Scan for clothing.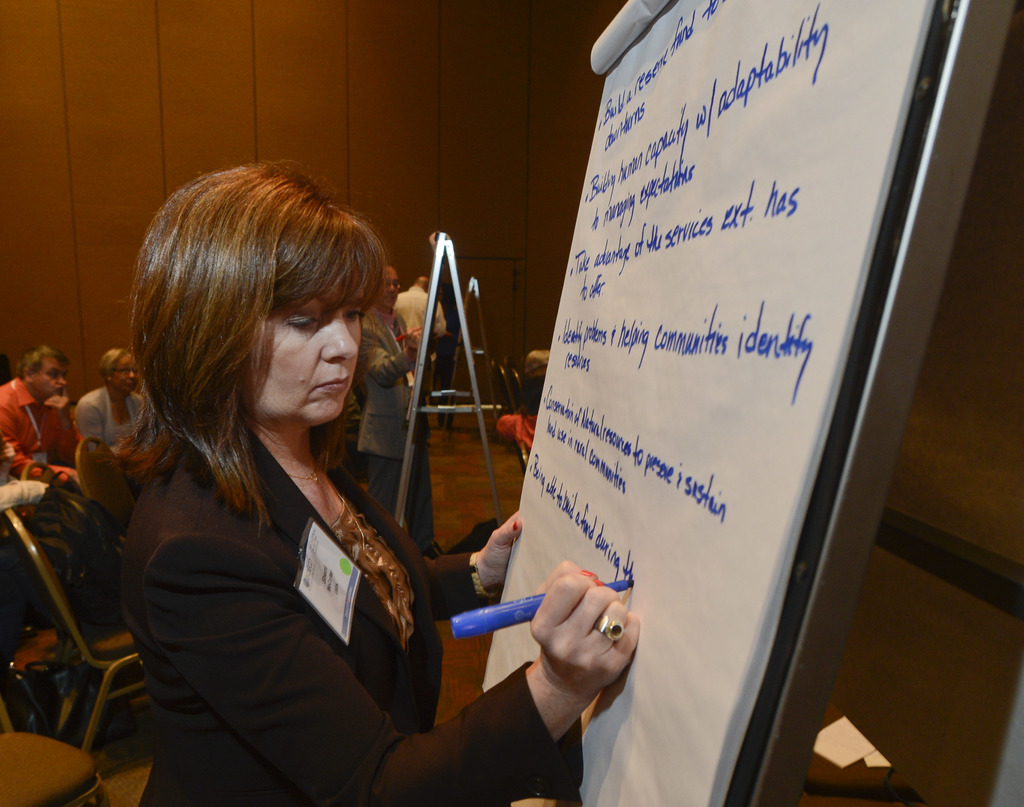
Scan result: pyautogui.locateOnScreen(69, 384, 151, 463).
